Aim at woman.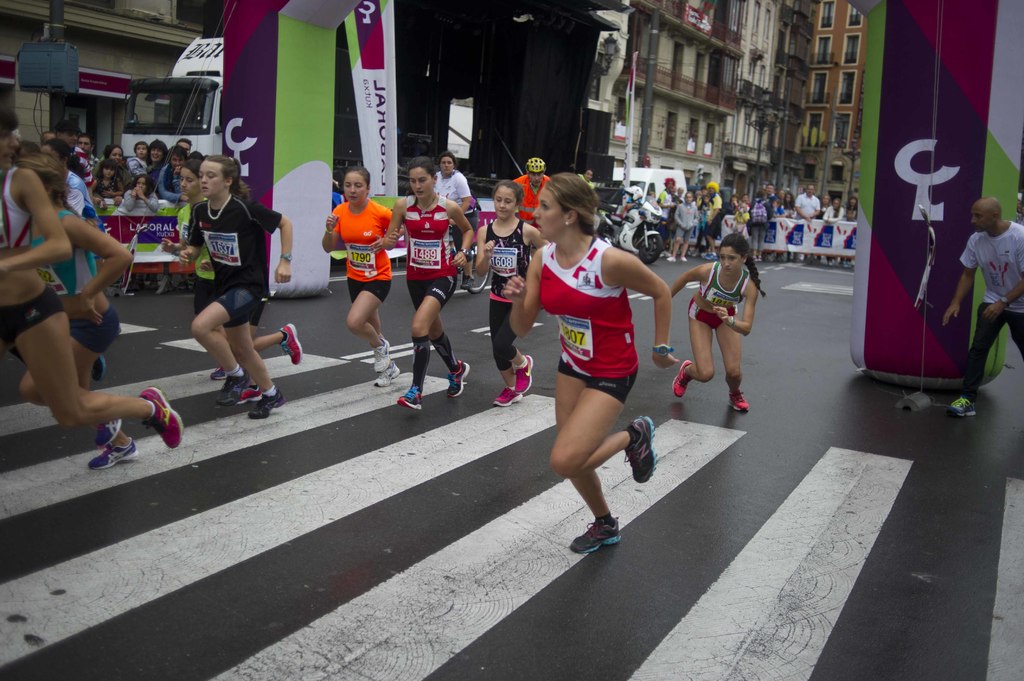
Aimed at rect(847, 194, 856, 219).
